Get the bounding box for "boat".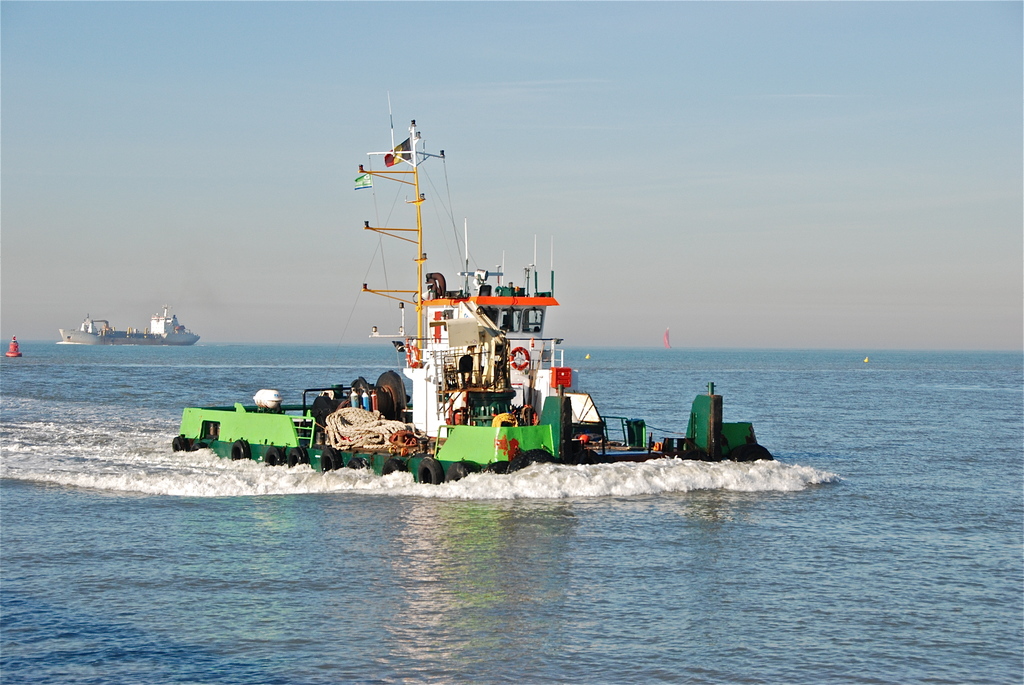
[4,331,22,359].
